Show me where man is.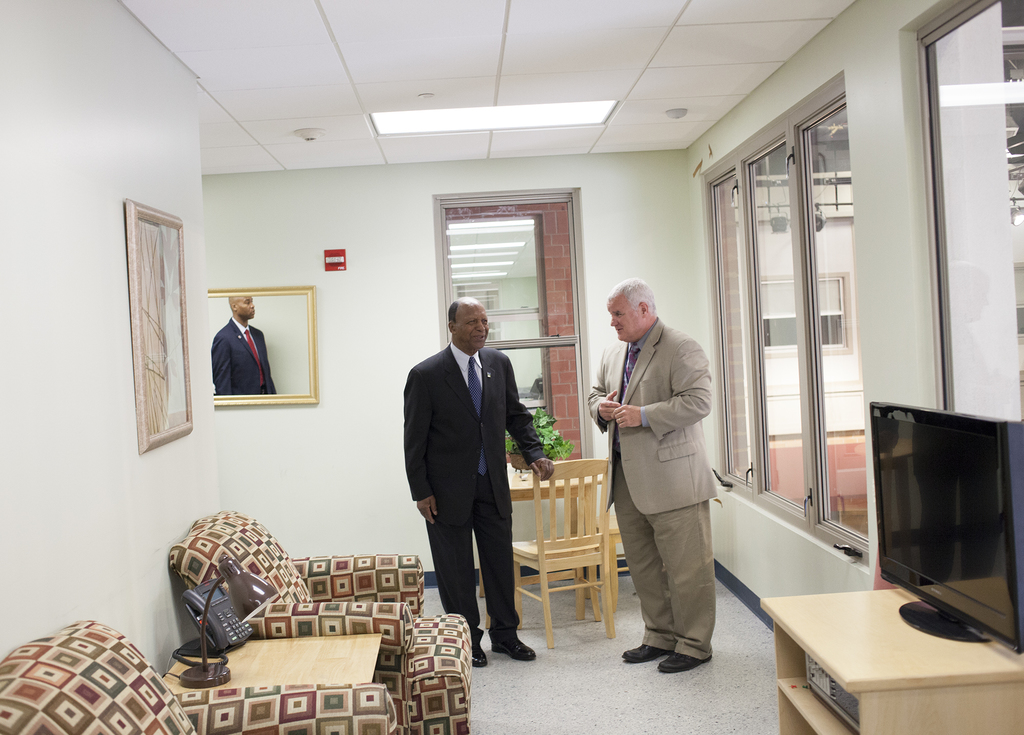
man is at 211,293,275,391.
